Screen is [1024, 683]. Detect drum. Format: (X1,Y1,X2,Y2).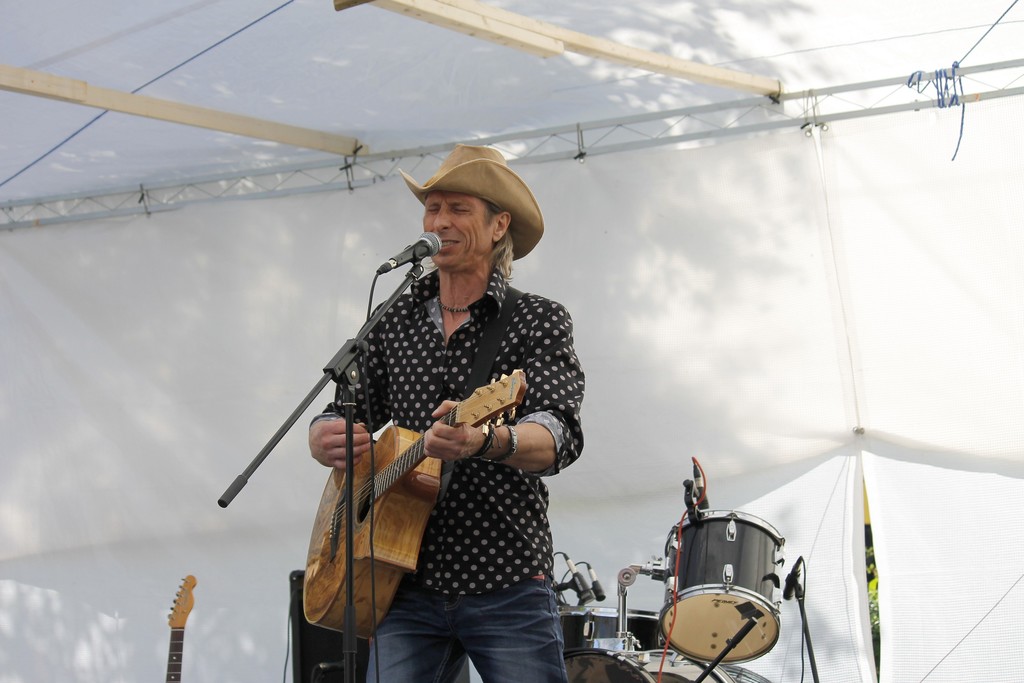
(556,606,665,654).
